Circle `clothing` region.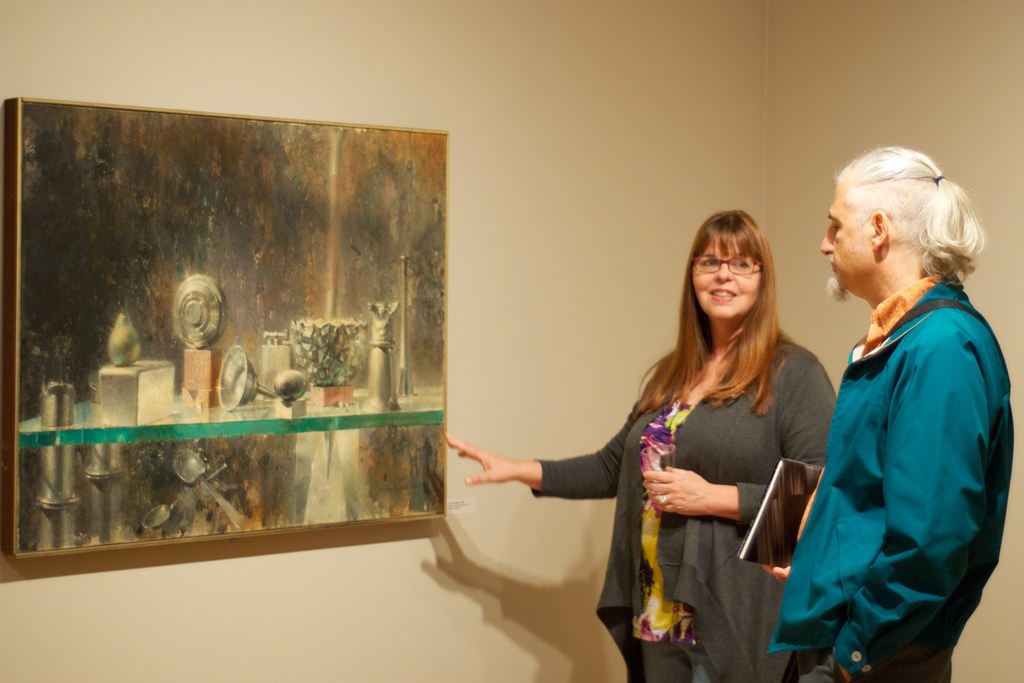
Region: <region>778, 239, 1001, 672</region>.
